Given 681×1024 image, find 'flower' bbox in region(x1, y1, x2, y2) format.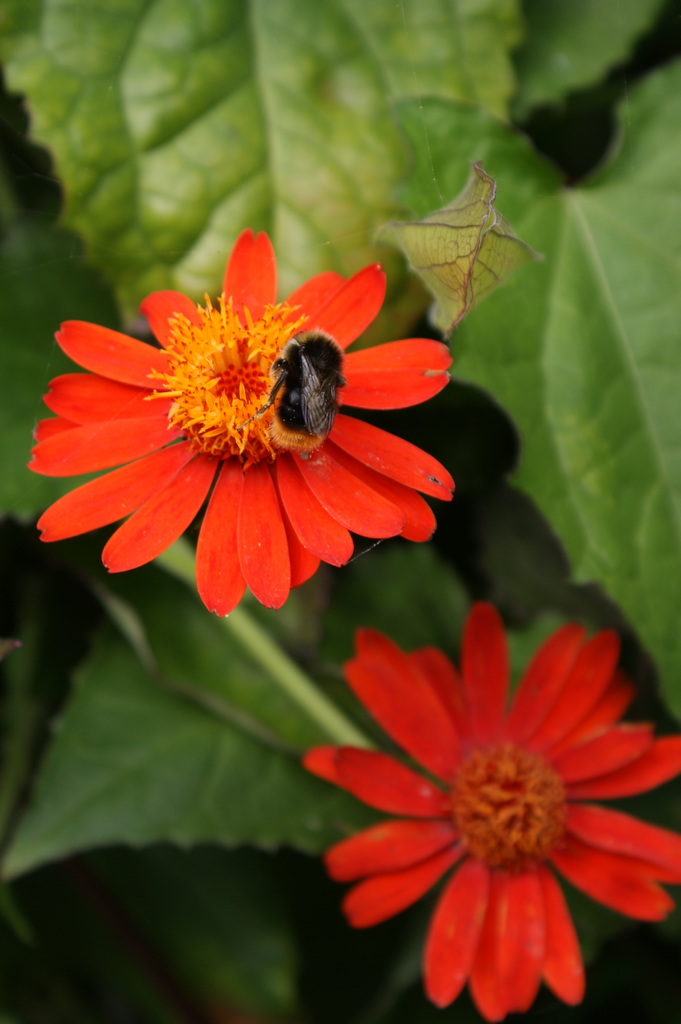
region(28, 225, 466, 623).
